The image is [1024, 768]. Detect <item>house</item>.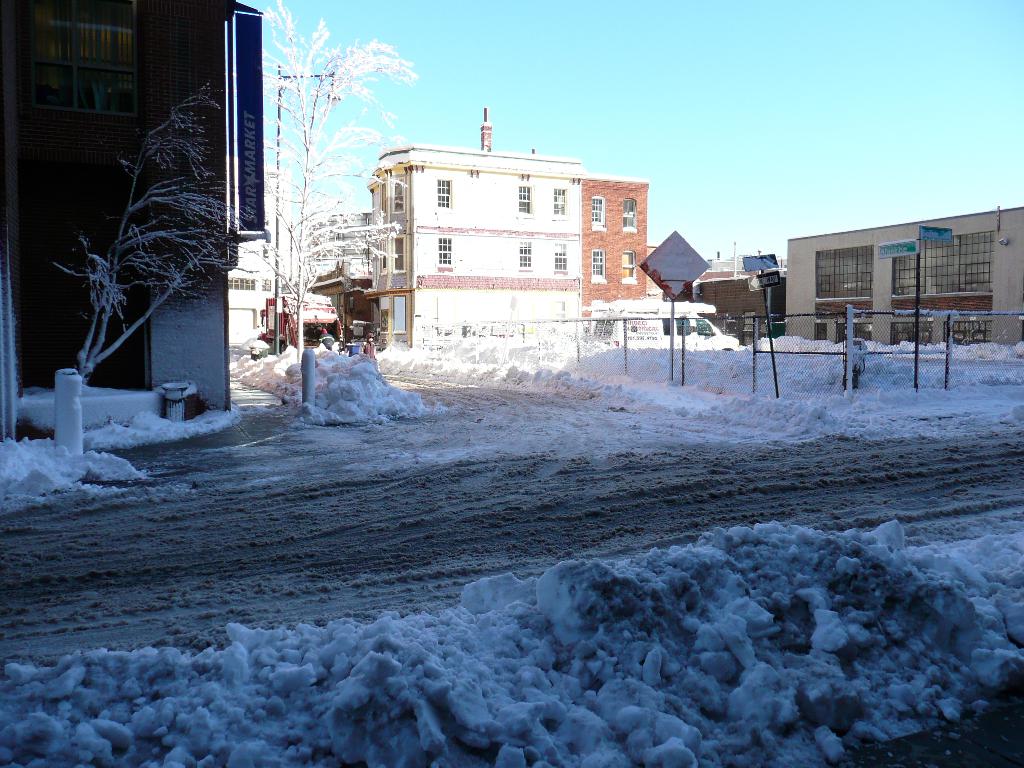
Detection: <region>302, 180, 366, 330</region>.
